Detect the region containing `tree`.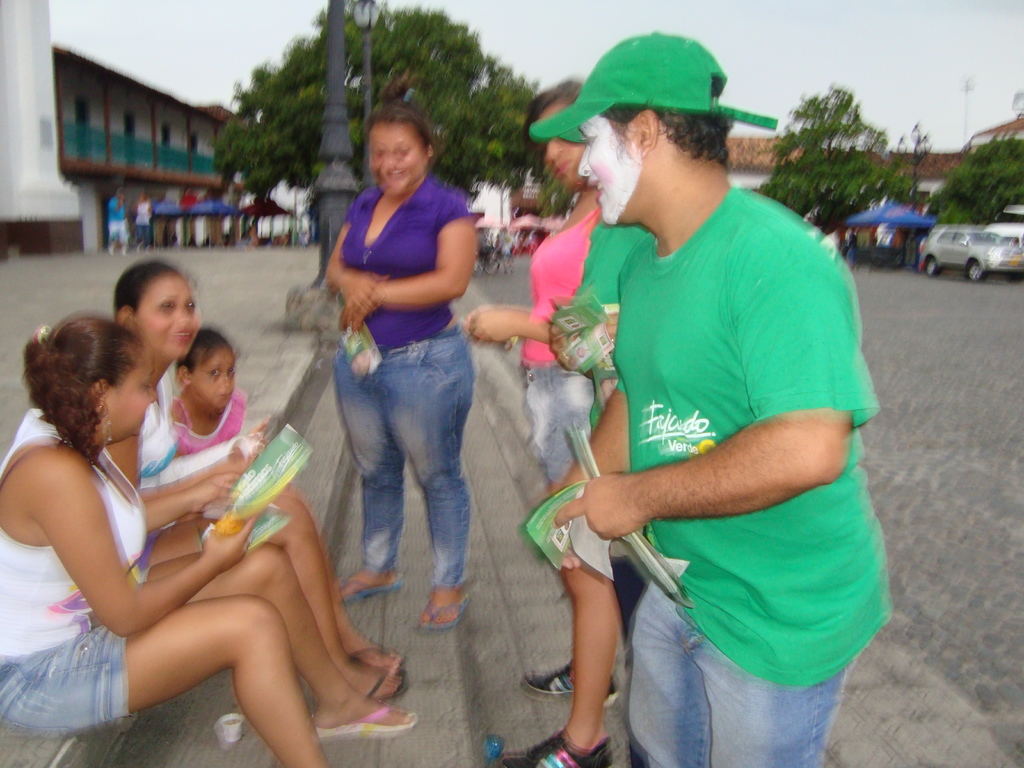
BBox(756, 68, 927, 224).
